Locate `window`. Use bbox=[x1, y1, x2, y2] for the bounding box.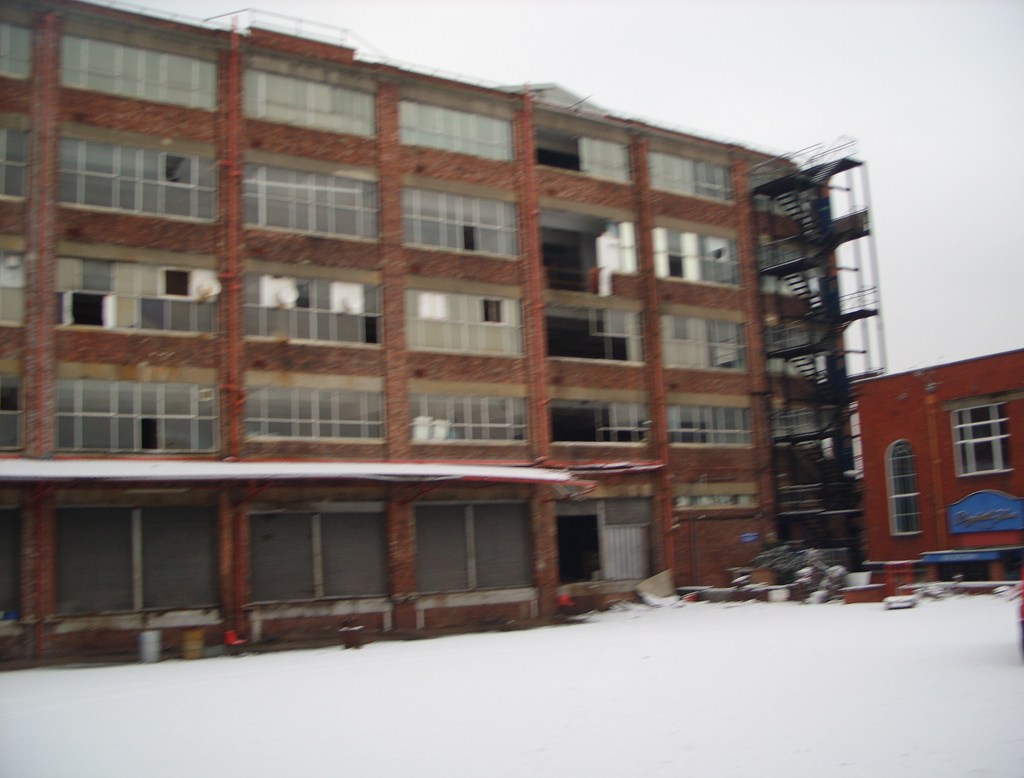
bbox=[0, 19, 37, 83].
